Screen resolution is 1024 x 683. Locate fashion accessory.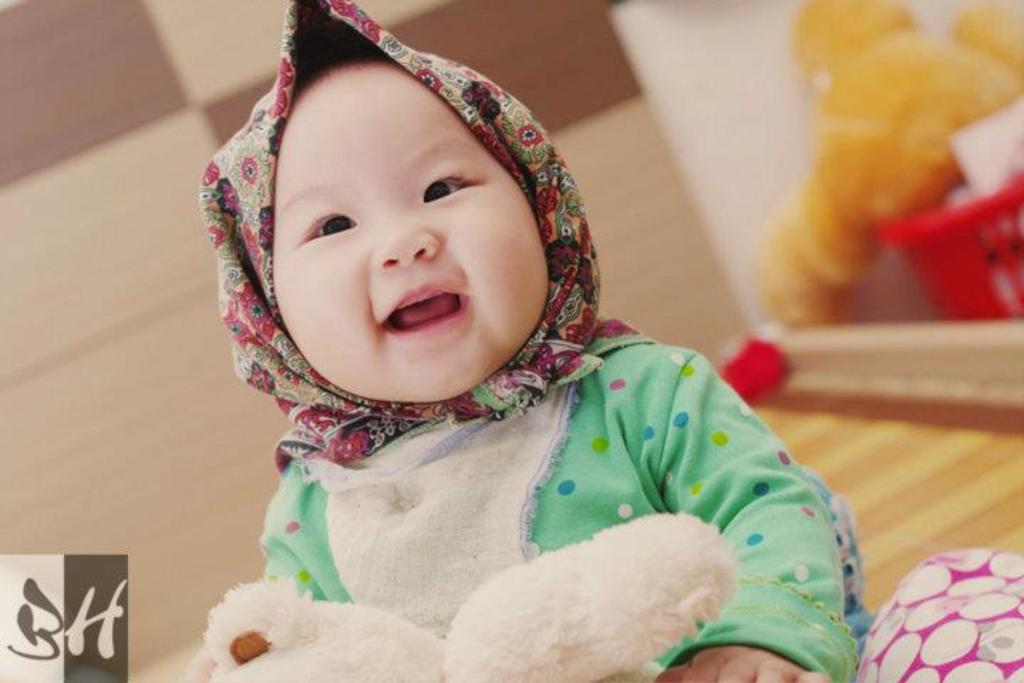
crop(208, 0, 661, 461).
